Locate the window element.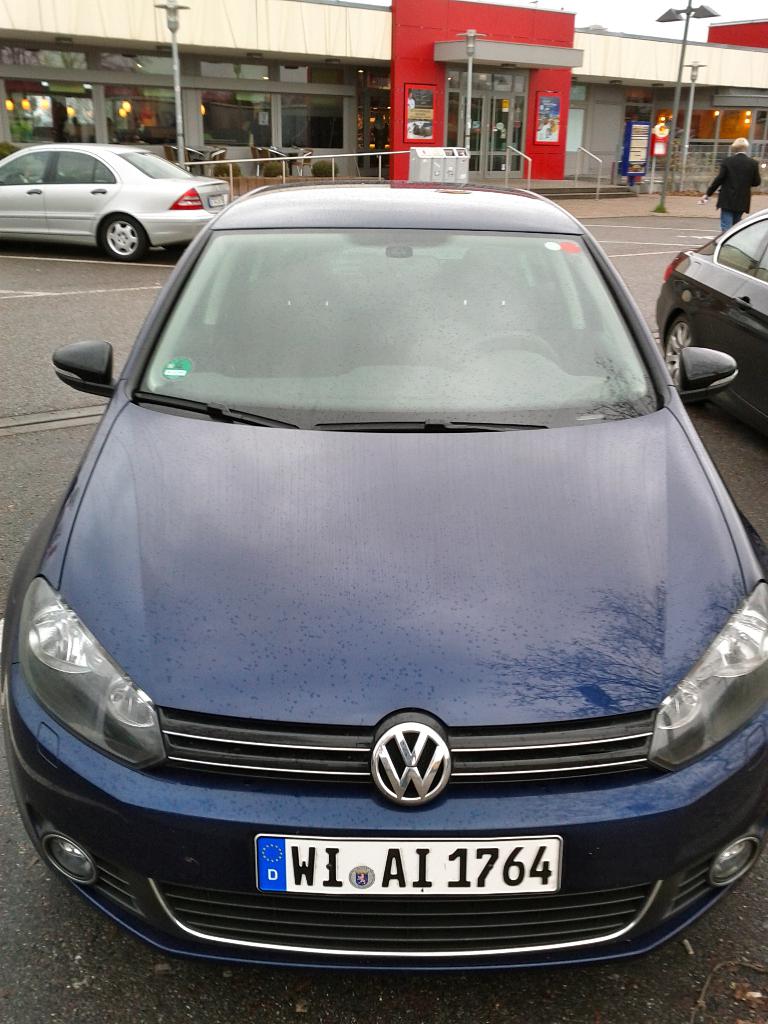
Element bbox: [left=708, top=214, right=767, bottom=290].
